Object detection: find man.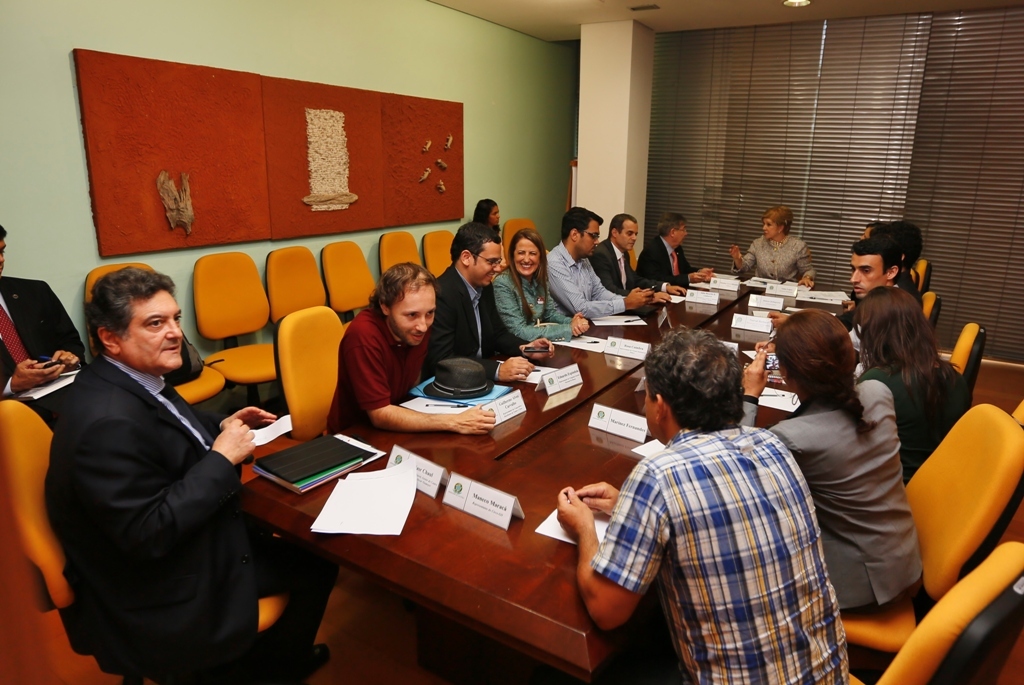
41,263,333,684.
